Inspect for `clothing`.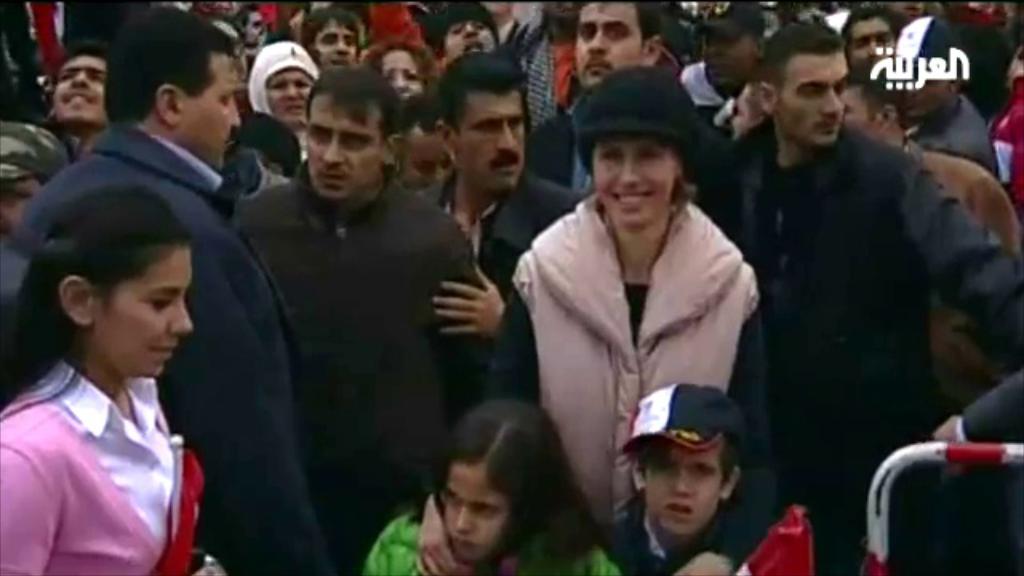
Inspection: x1=13, y1=120, x2=339, y2=574.
